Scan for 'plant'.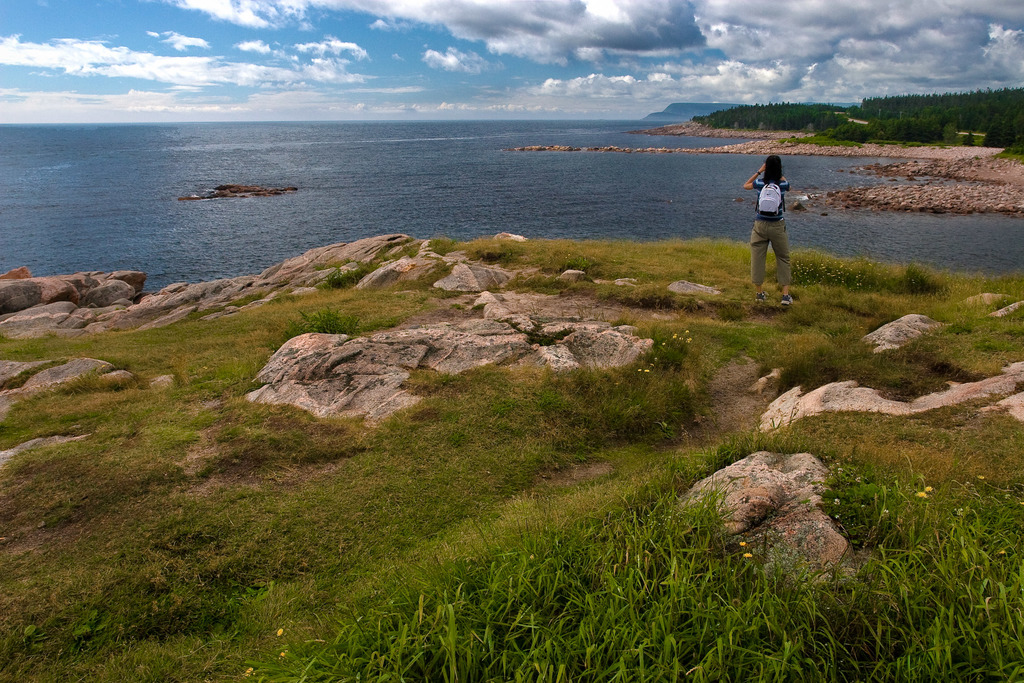
Scan result: {"x1": 637, "y1": 327, "x2": 697, "y2": 383}.
